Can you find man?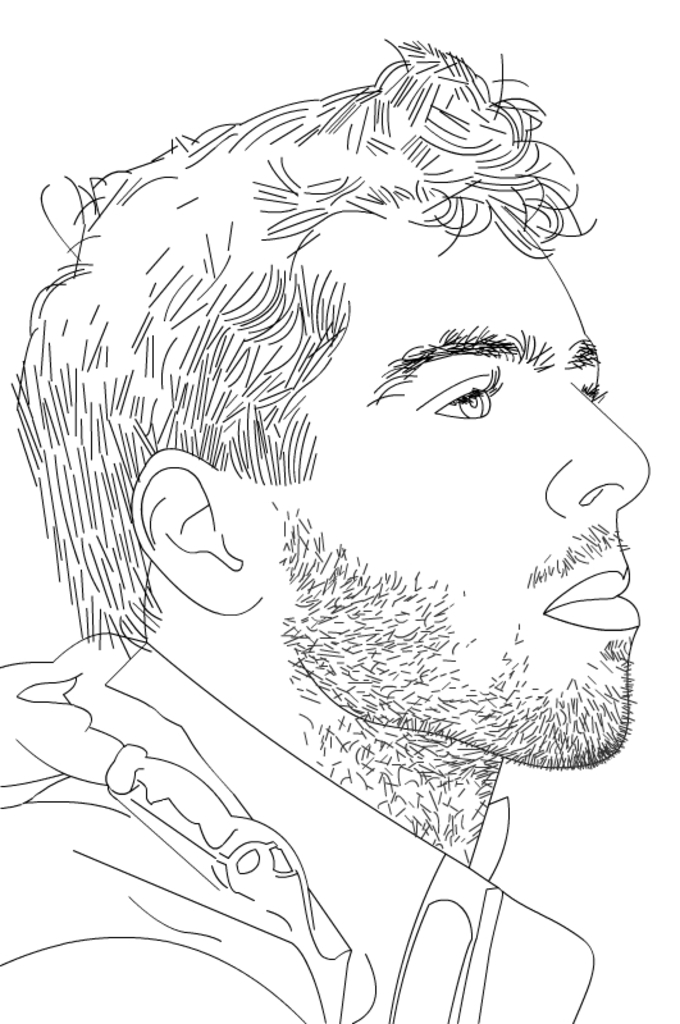
Yes, bounding box: bbox=(0, 44, 651, 1023).
